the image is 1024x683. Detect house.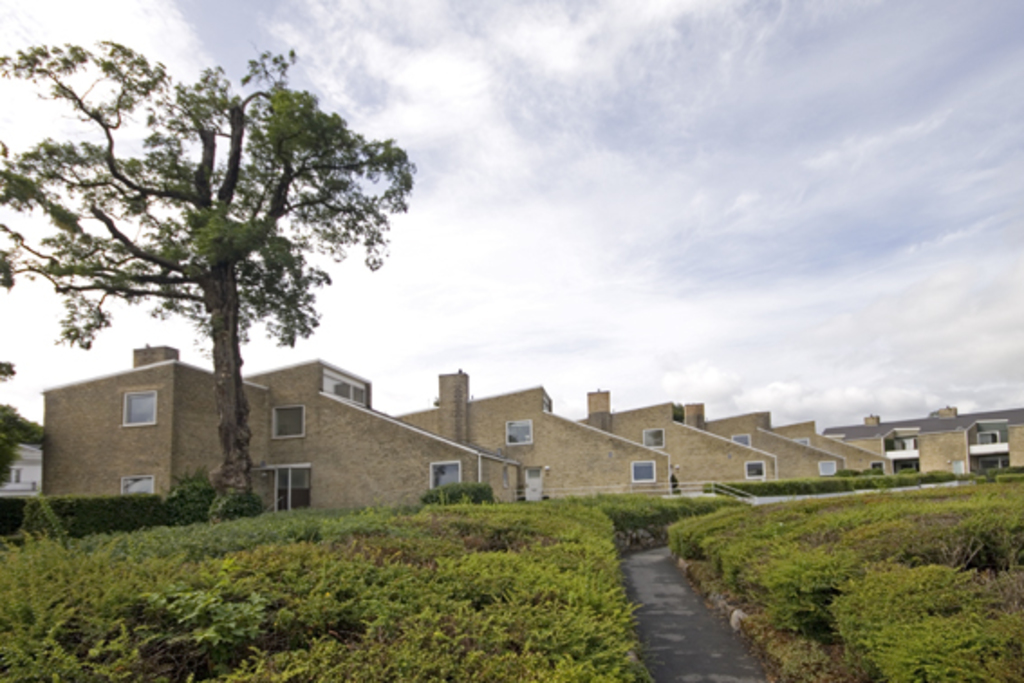
Detection: box=[679, 401, 842, 475].
